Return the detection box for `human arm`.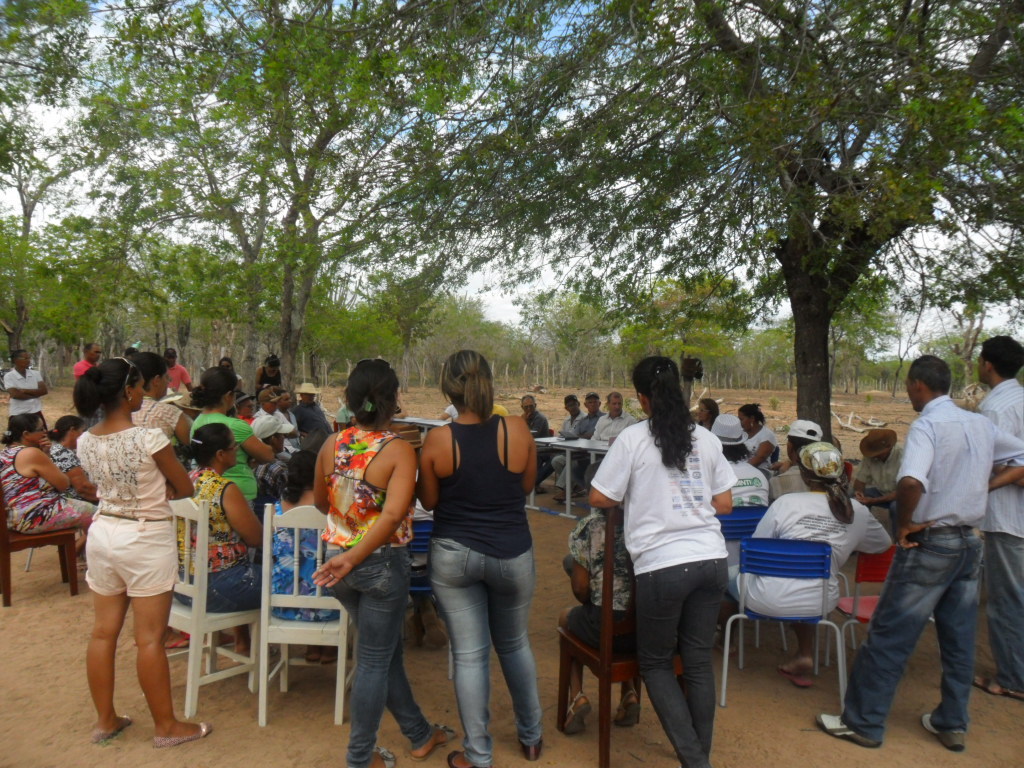
1001/469/1023/488.
